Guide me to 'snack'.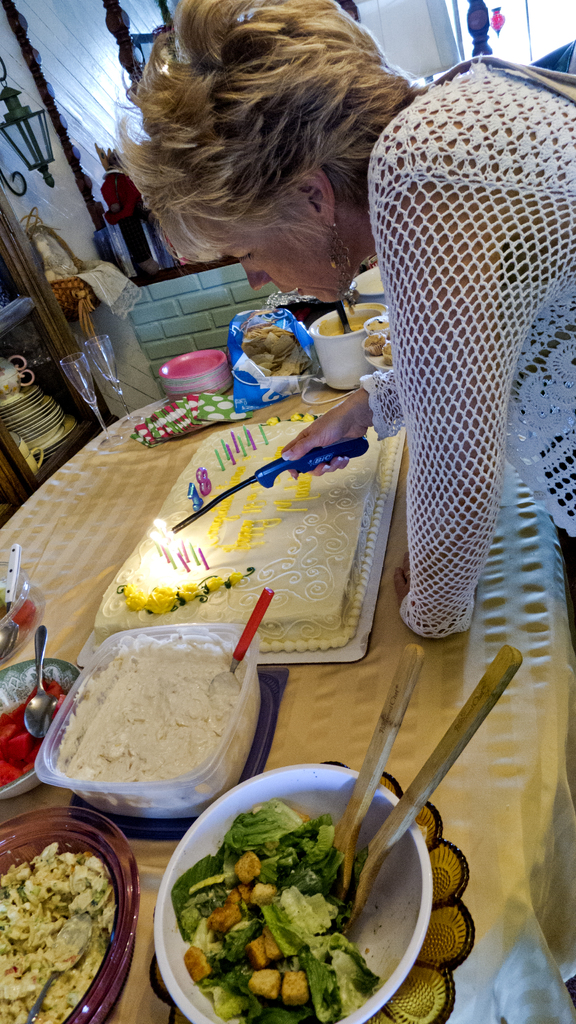
Guidance: region(42, 633, 250, 813).
